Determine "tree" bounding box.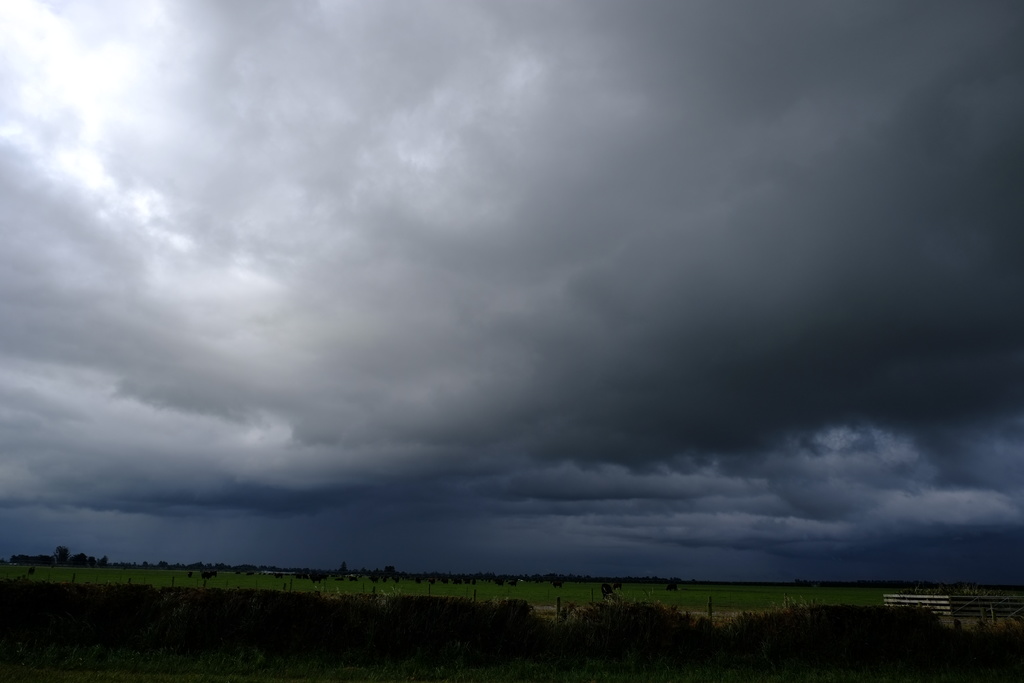
Determined: 59 545 69 568.
